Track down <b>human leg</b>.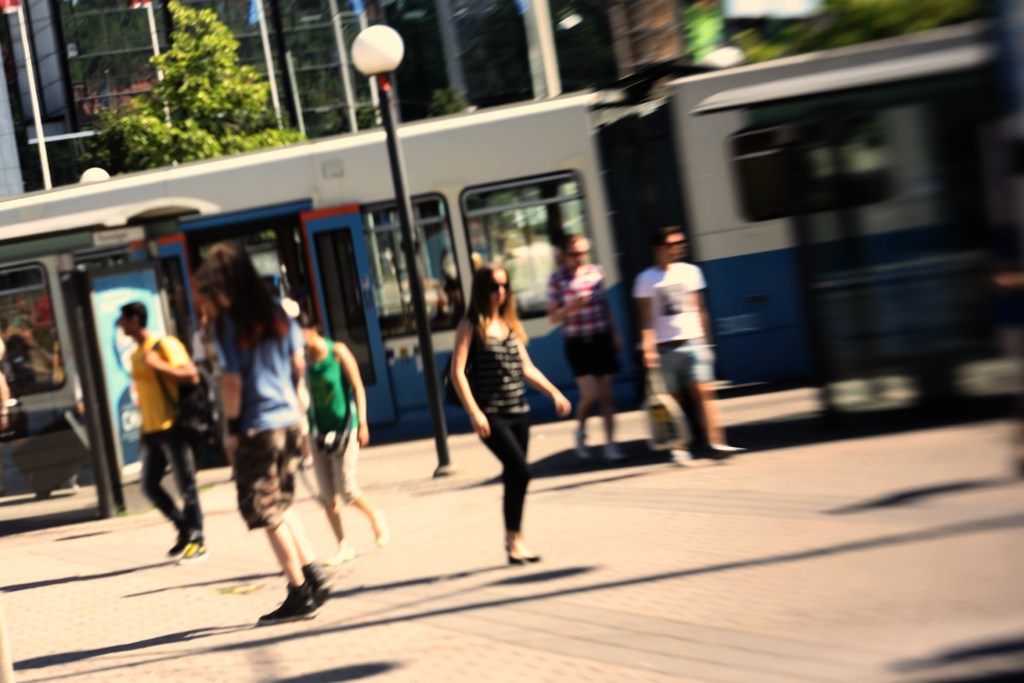
Tracked to 136,422,183,551.
